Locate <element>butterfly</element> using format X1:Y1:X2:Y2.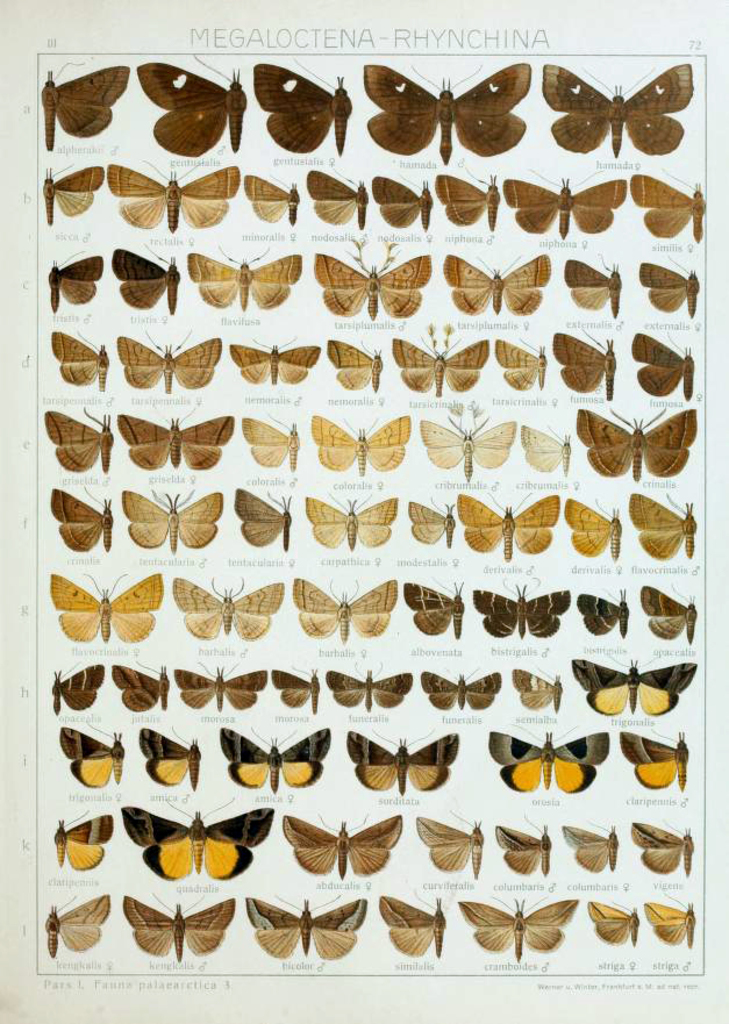
42:60:129:155.
